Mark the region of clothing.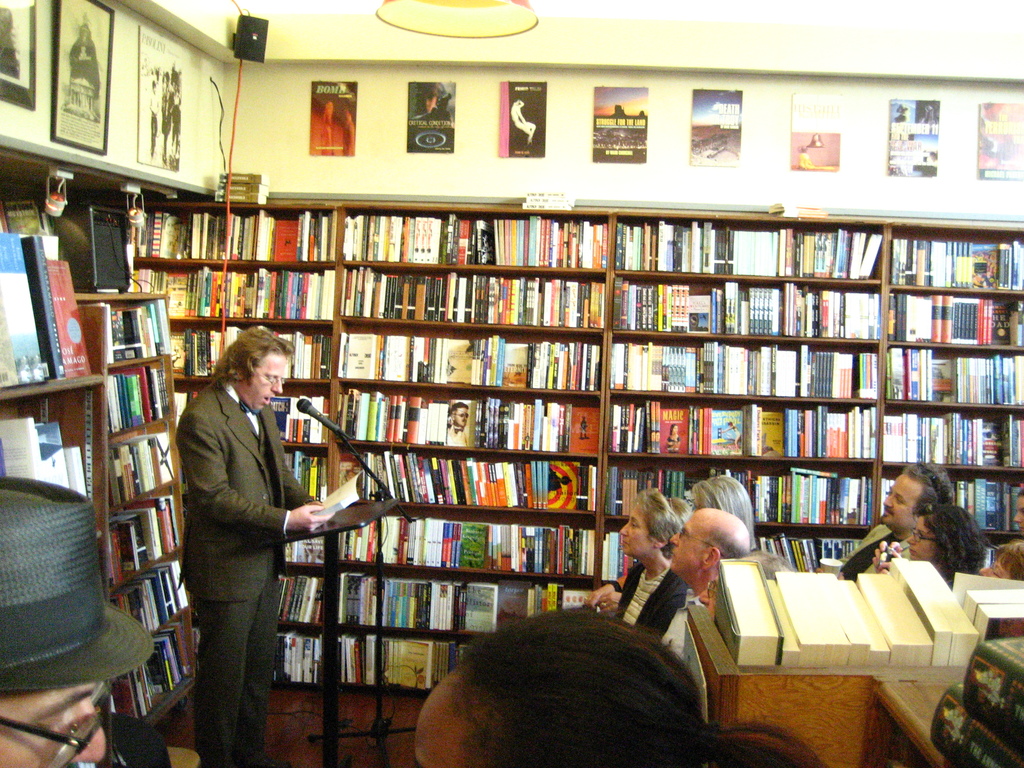
Region: detection(157, 299, 288, 767).
